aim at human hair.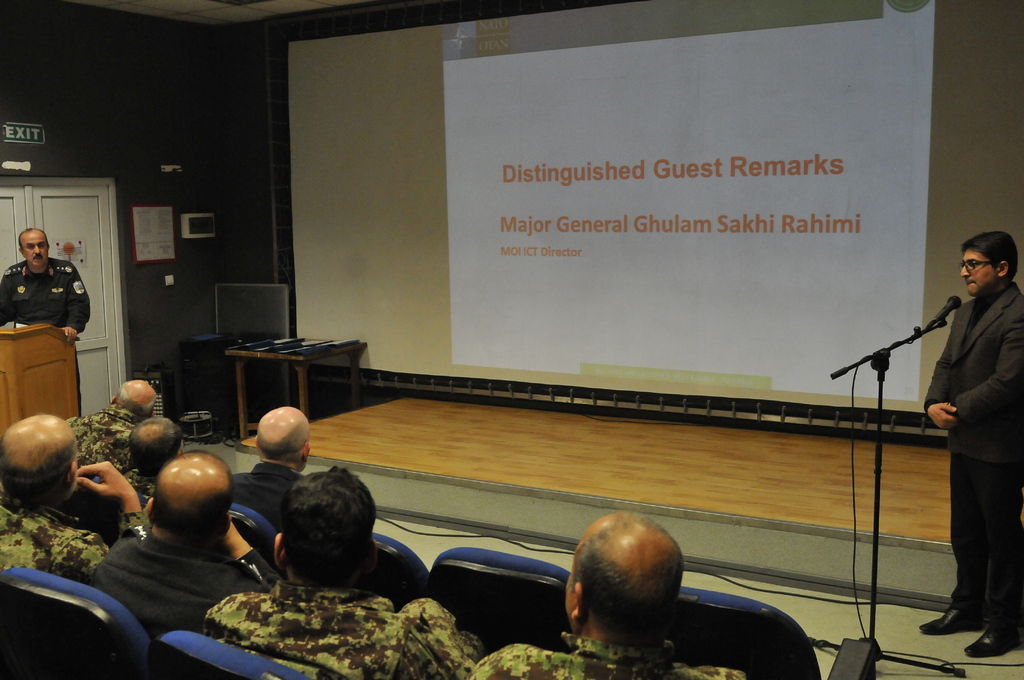
Aimed at rect(961, 232, 1018, 285).
